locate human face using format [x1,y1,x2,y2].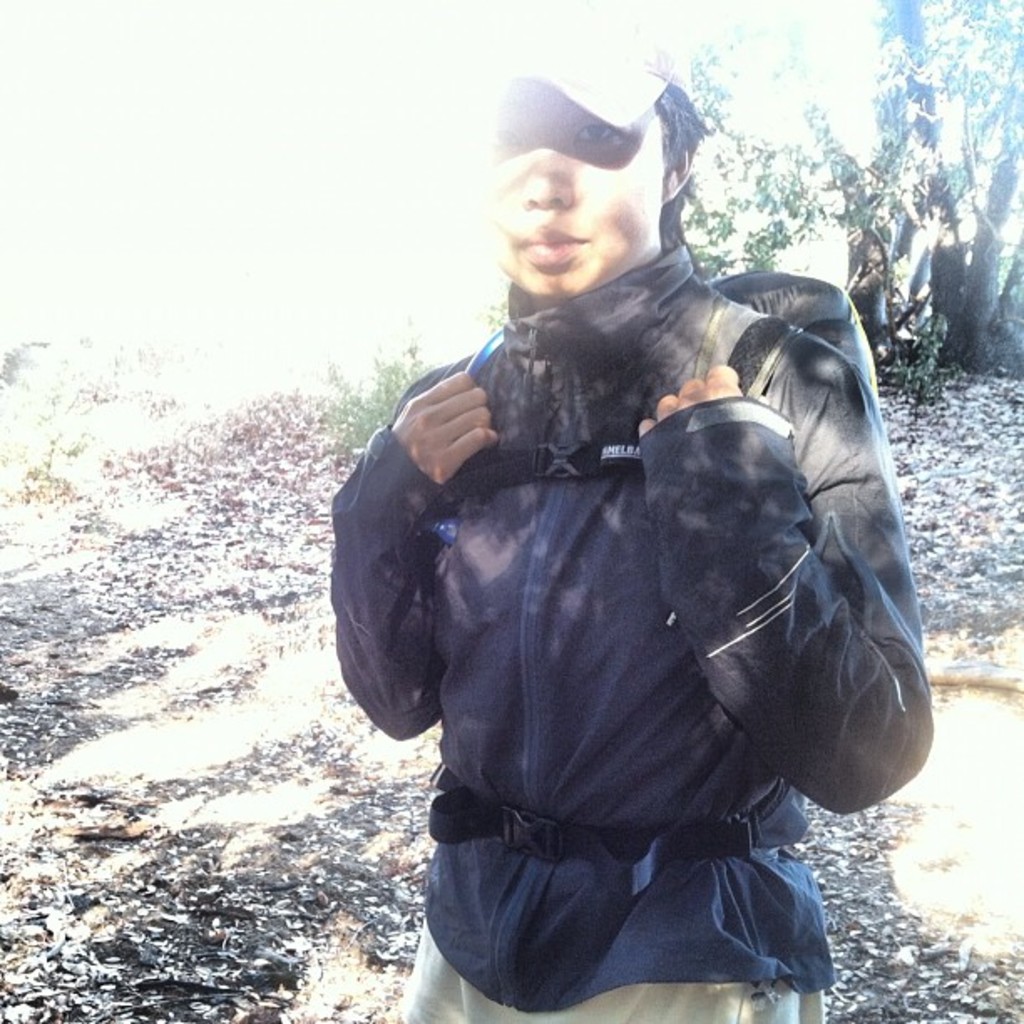
[475,80,666,294].
